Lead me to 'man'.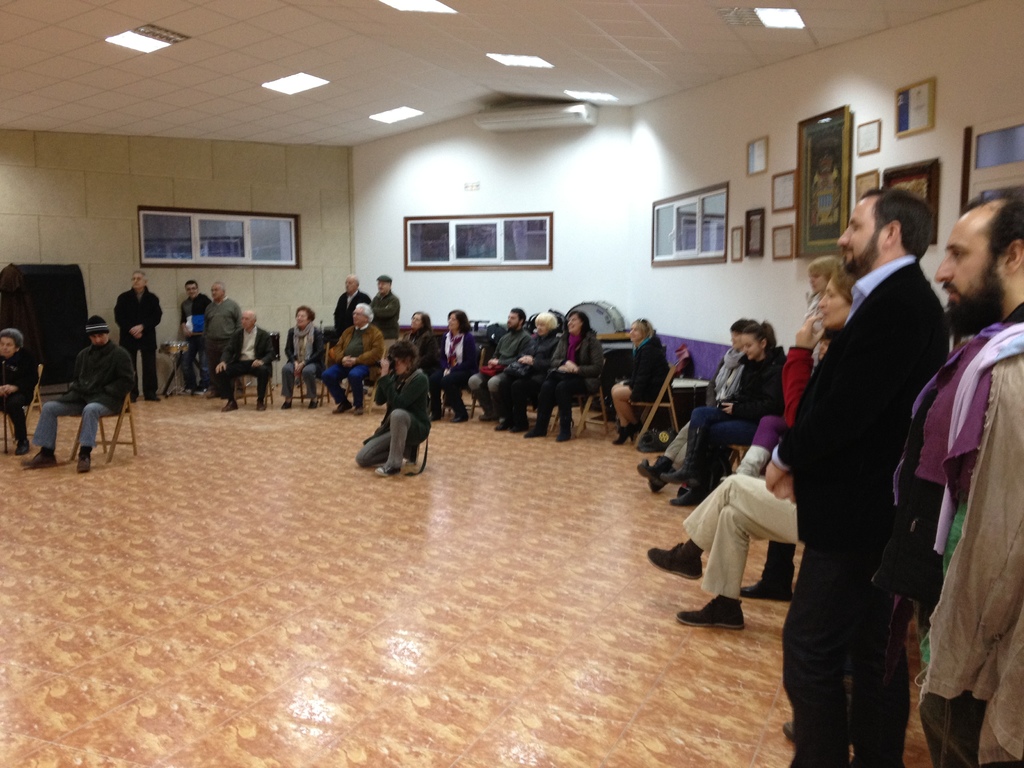
Lead to detection(111, 273, 168, 403).
